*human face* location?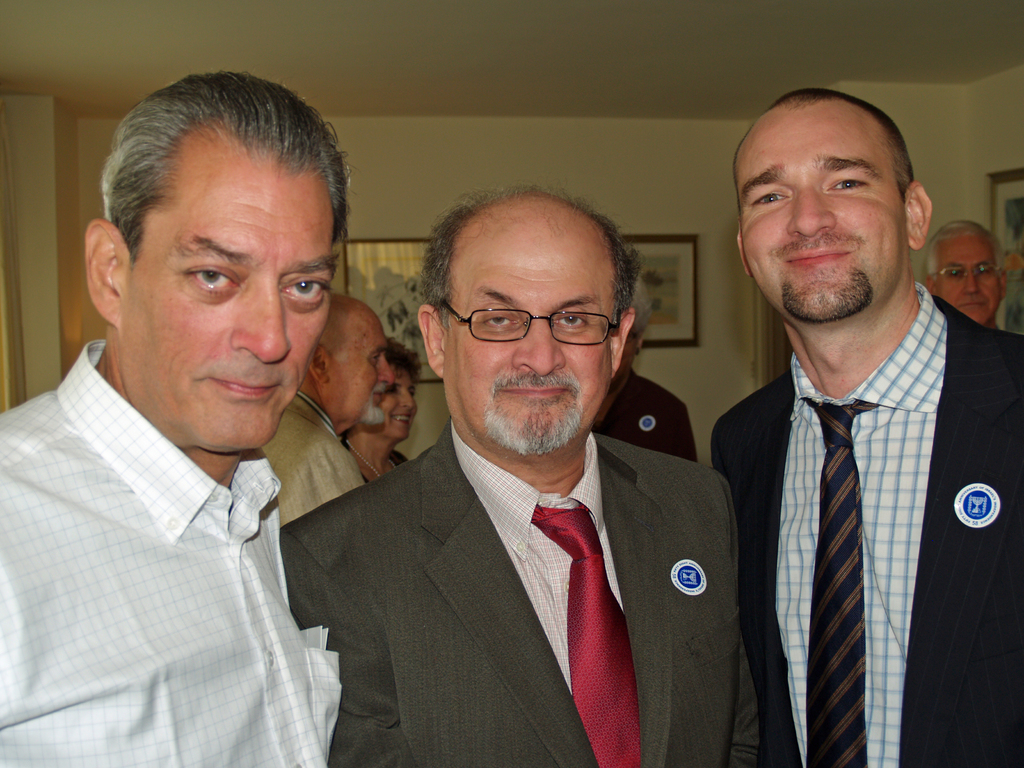
<bbox>444, 222, 611, 458</bbox>
